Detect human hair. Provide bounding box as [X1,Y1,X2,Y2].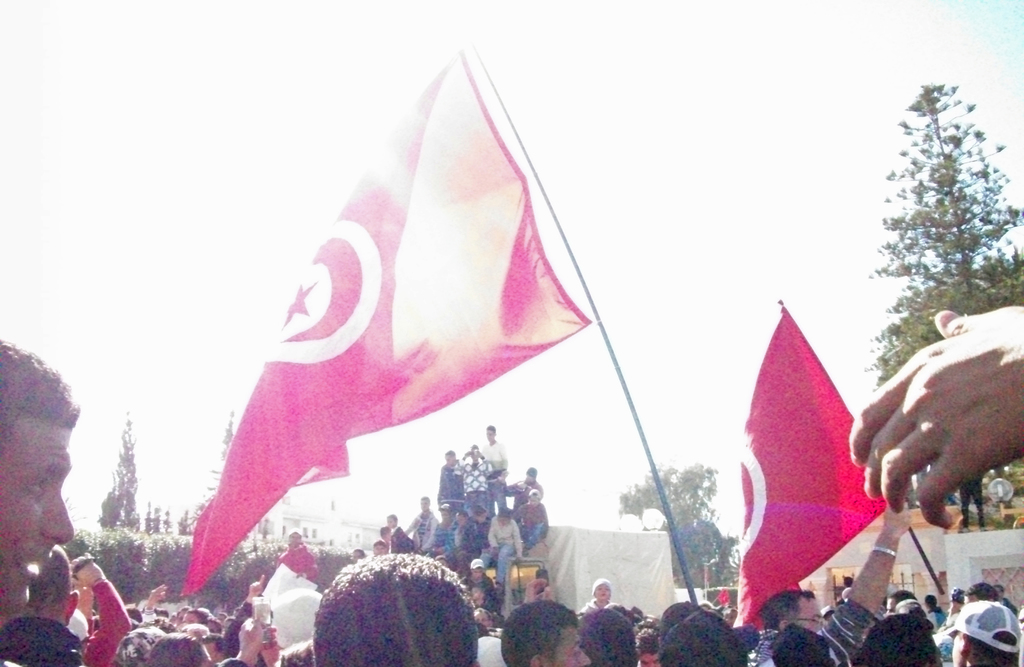
[314,545,479,666].
